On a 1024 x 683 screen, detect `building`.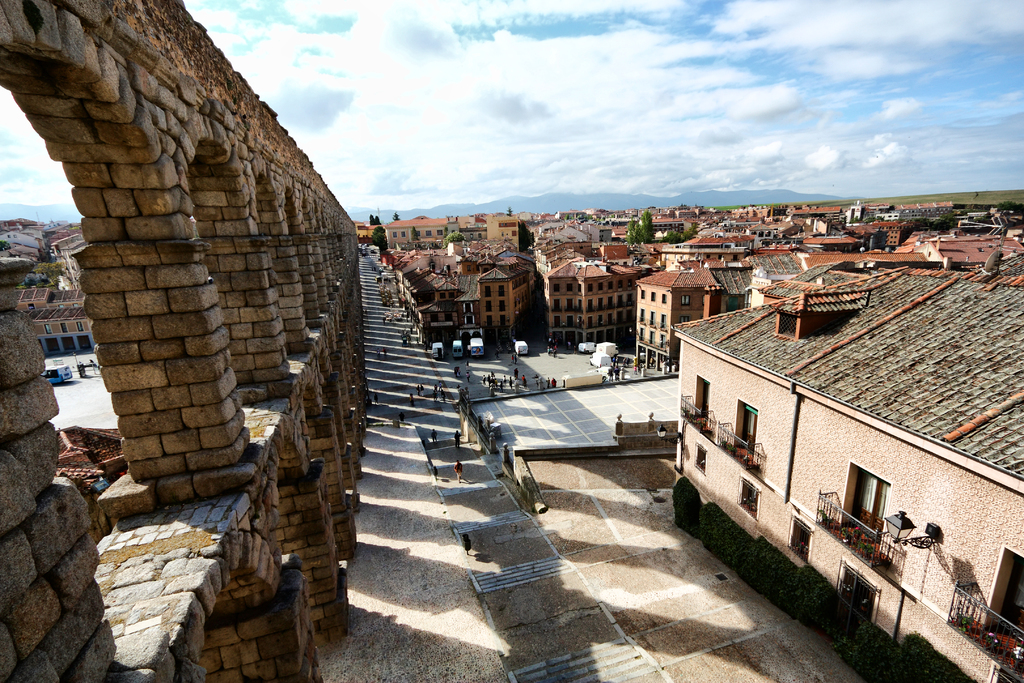
<box>617,261,735,358</box>.
